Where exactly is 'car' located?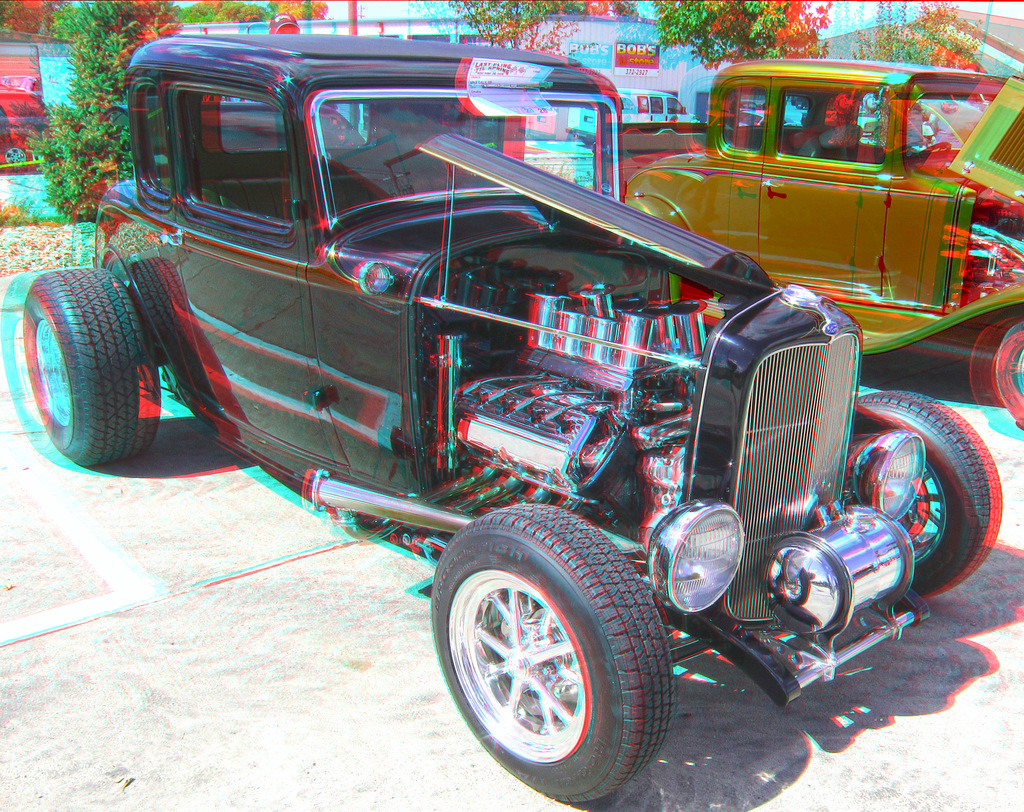
Its bounding box is [x1=858, y1=108, x2=887, y2=138].
